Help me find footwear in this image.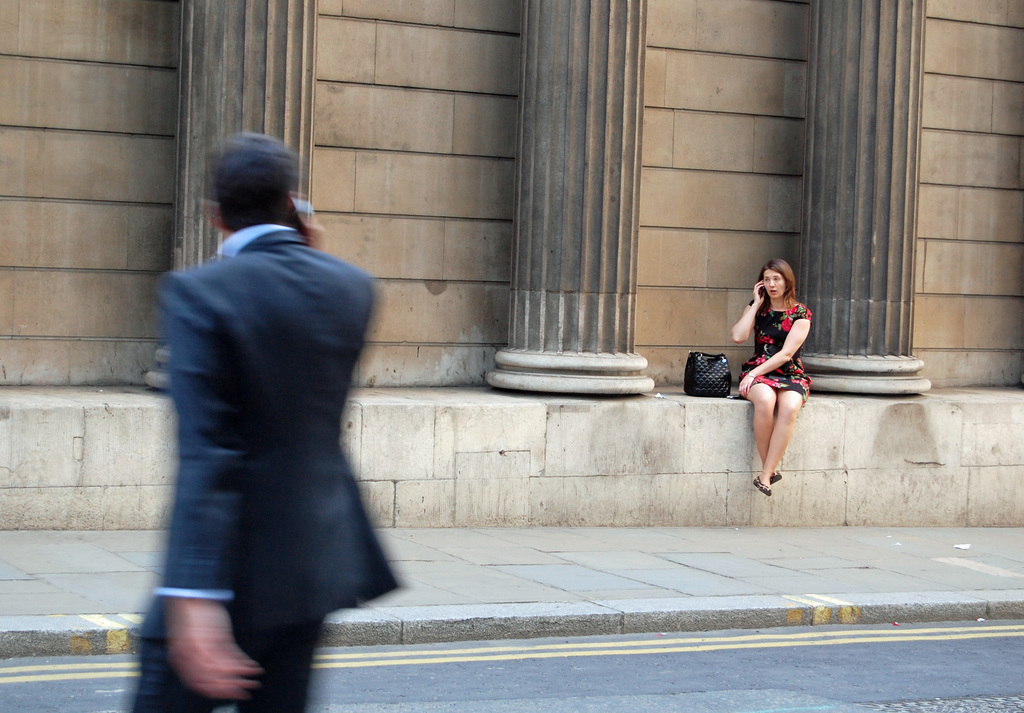
Found it: 767 469 786 486.
